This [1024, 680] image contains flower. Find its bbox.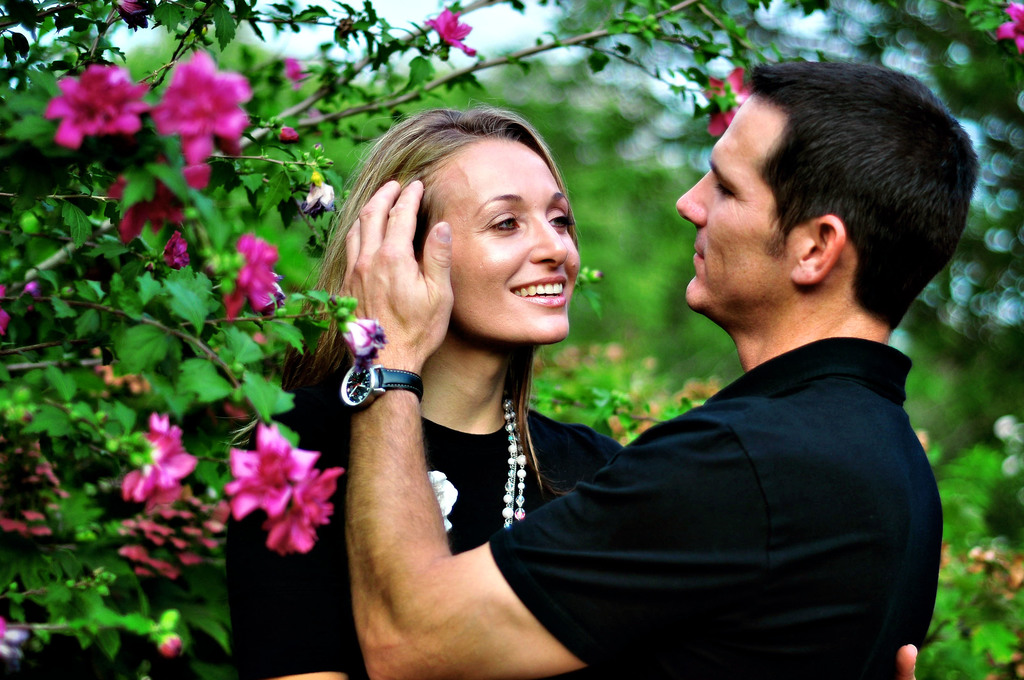
(x1=997, y1=0, x2=1023, y2=57).
